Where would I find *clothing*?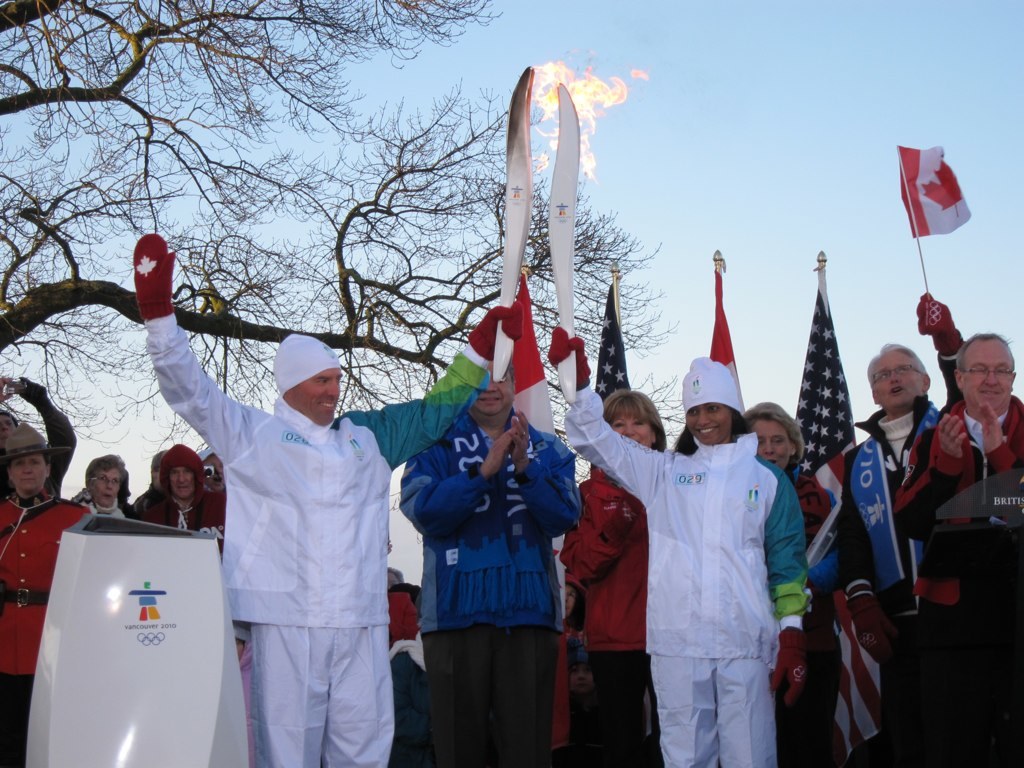
At detection(393, 370, 590, 739).
